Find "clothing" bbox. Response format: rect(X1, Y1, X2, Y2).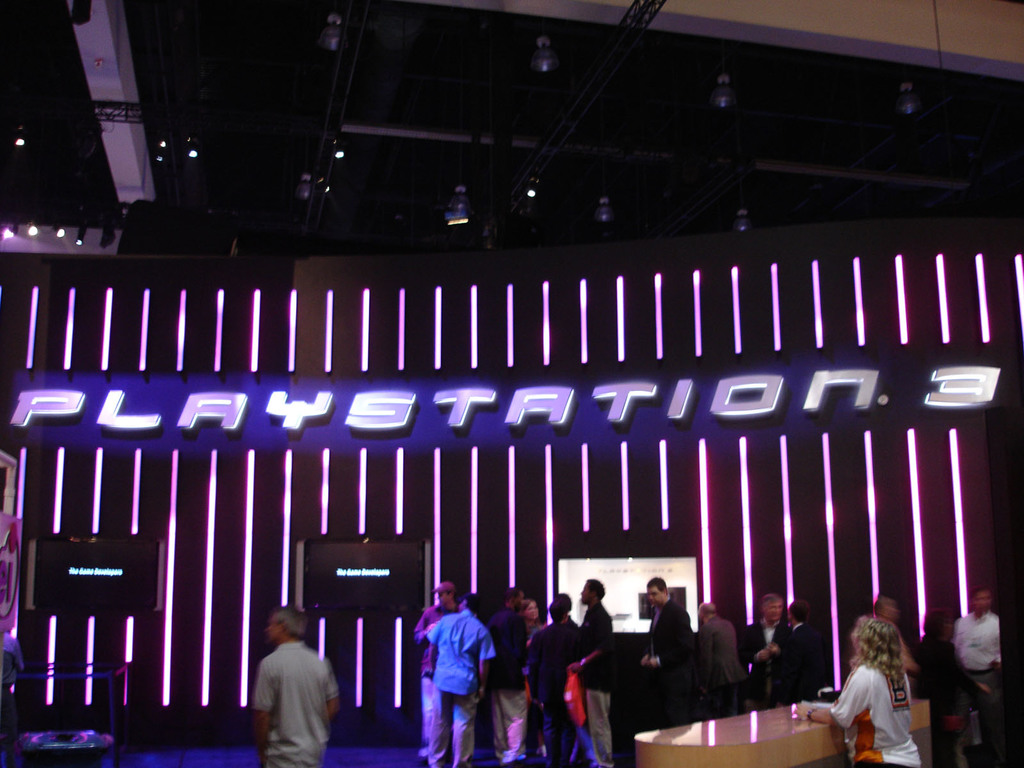
rect(700, 617, 753, 719).
